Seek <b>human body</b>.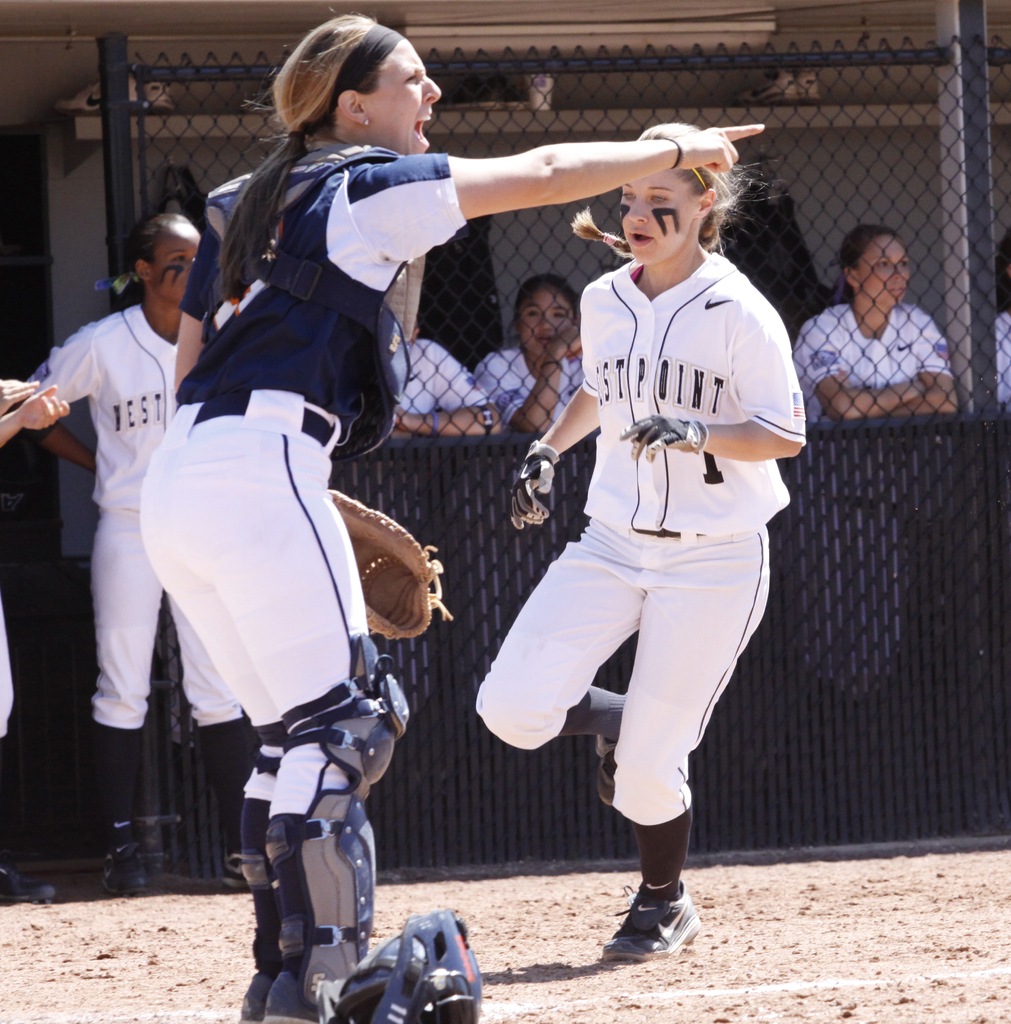
962/310/1009/417.
